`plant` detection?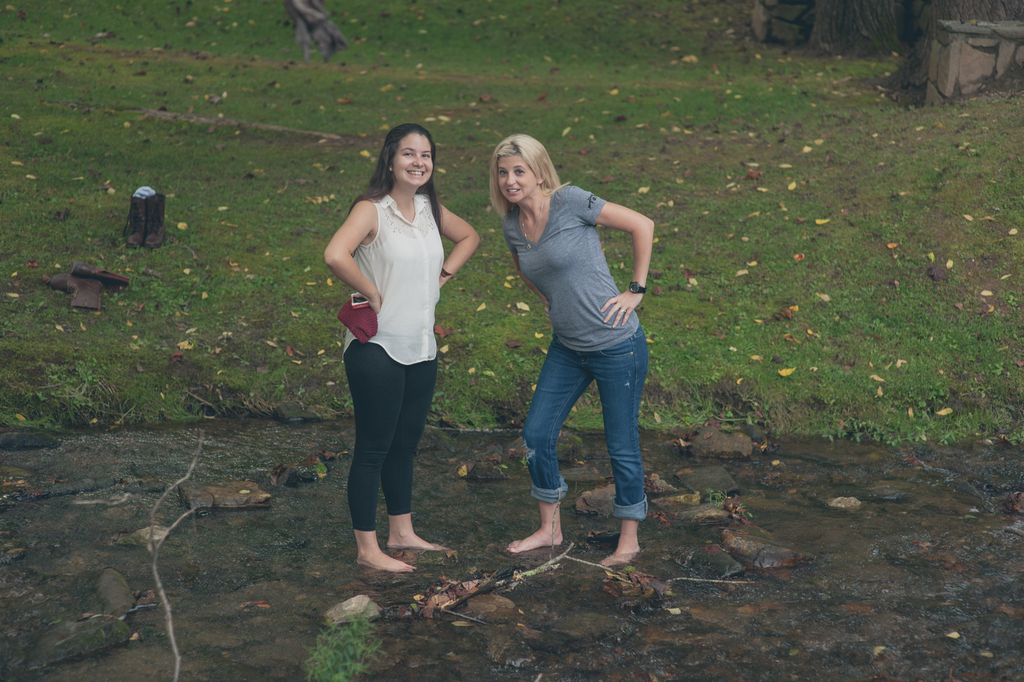
492,462,508,475
